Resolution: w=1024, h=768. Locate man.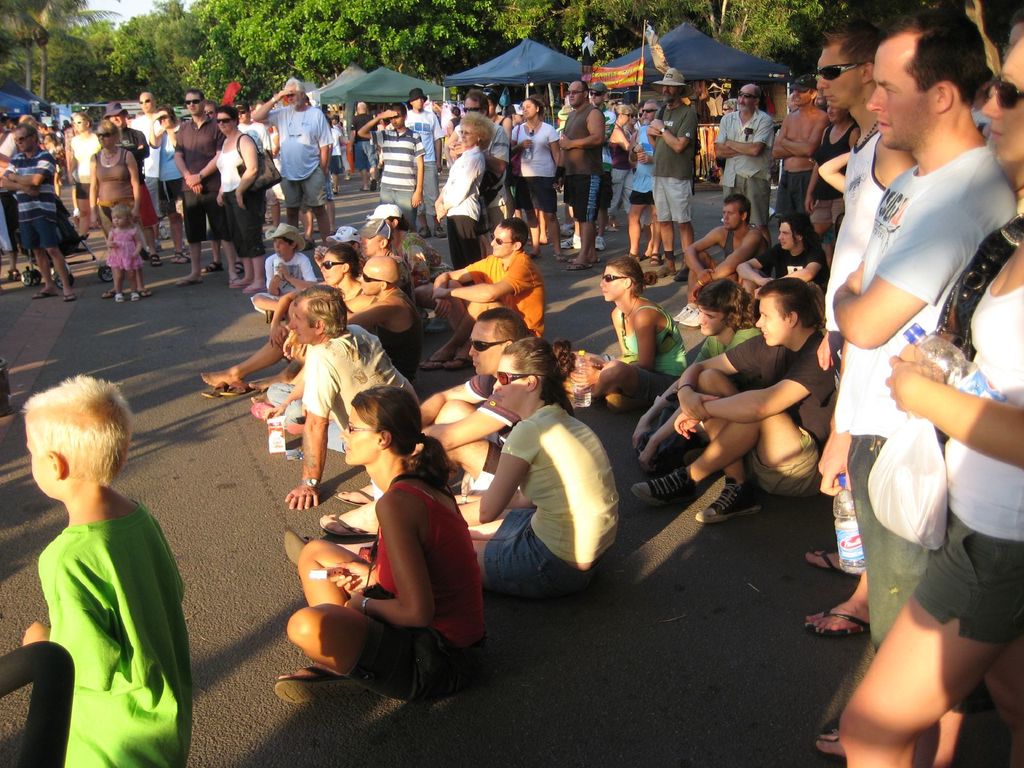
x1=784 y1=90 x2=799 y2=114.
